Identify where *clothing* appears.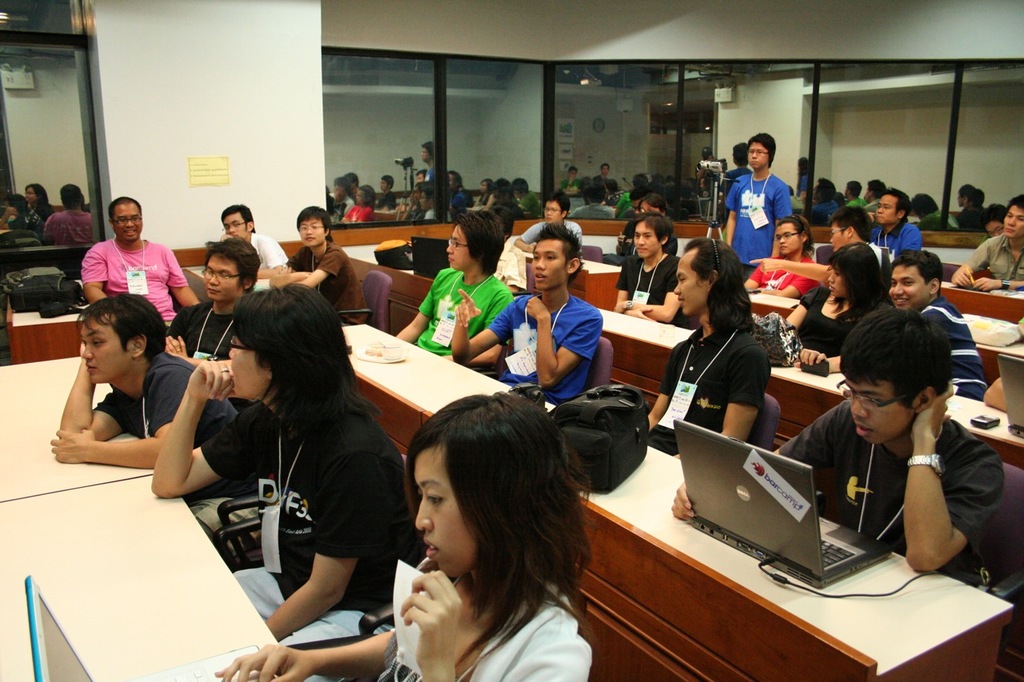
Appears at {"left": 800, "top": 384, "right": 1006, "bottom": 580}.
